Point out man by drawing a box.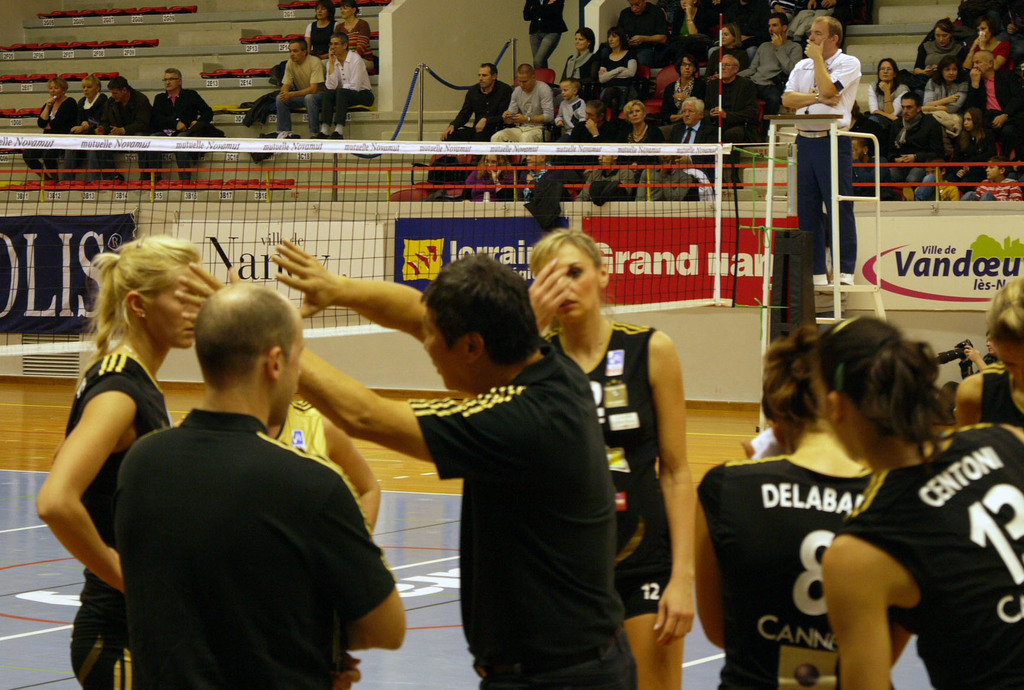
Rect(904, 158, 952, 202).
